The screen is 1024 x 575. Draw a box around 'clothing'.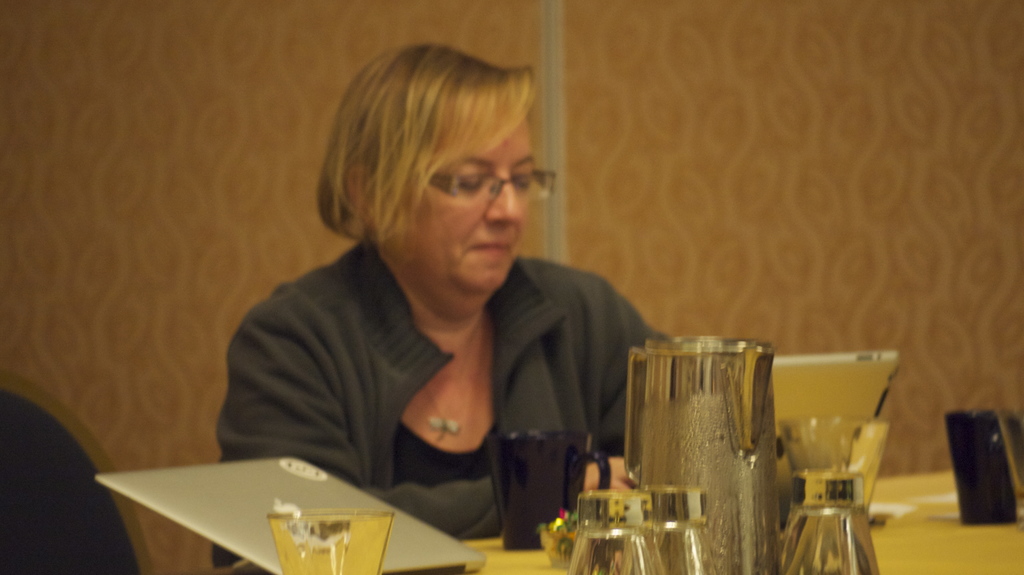
(x1=205, y1=210, x2=690, y2=514).
